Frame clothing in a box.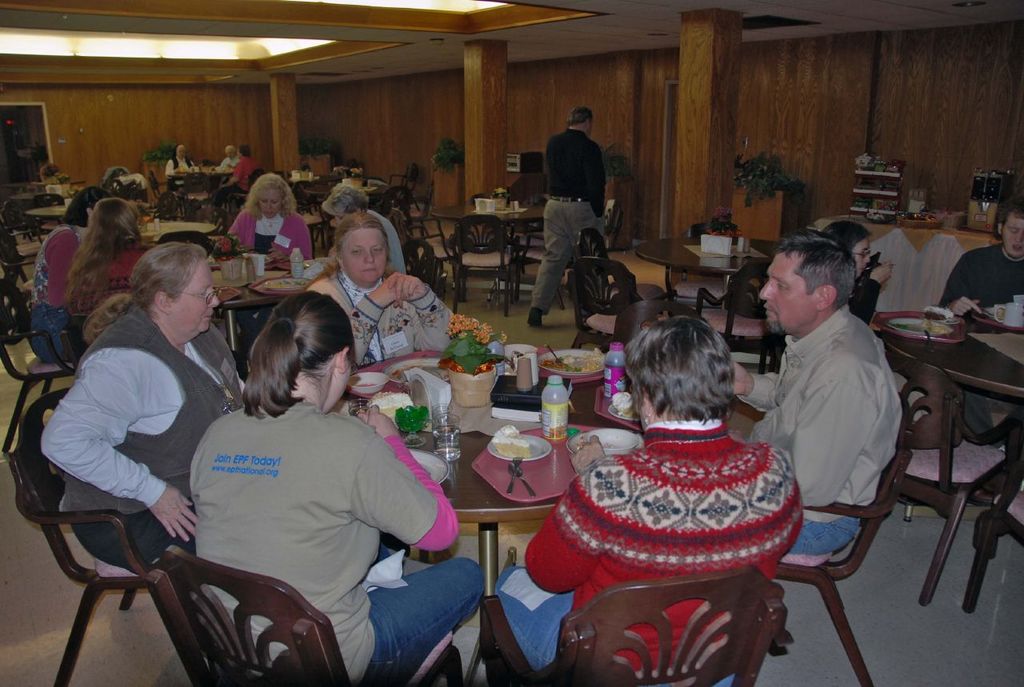
rect(537, 130, 603, 314).
